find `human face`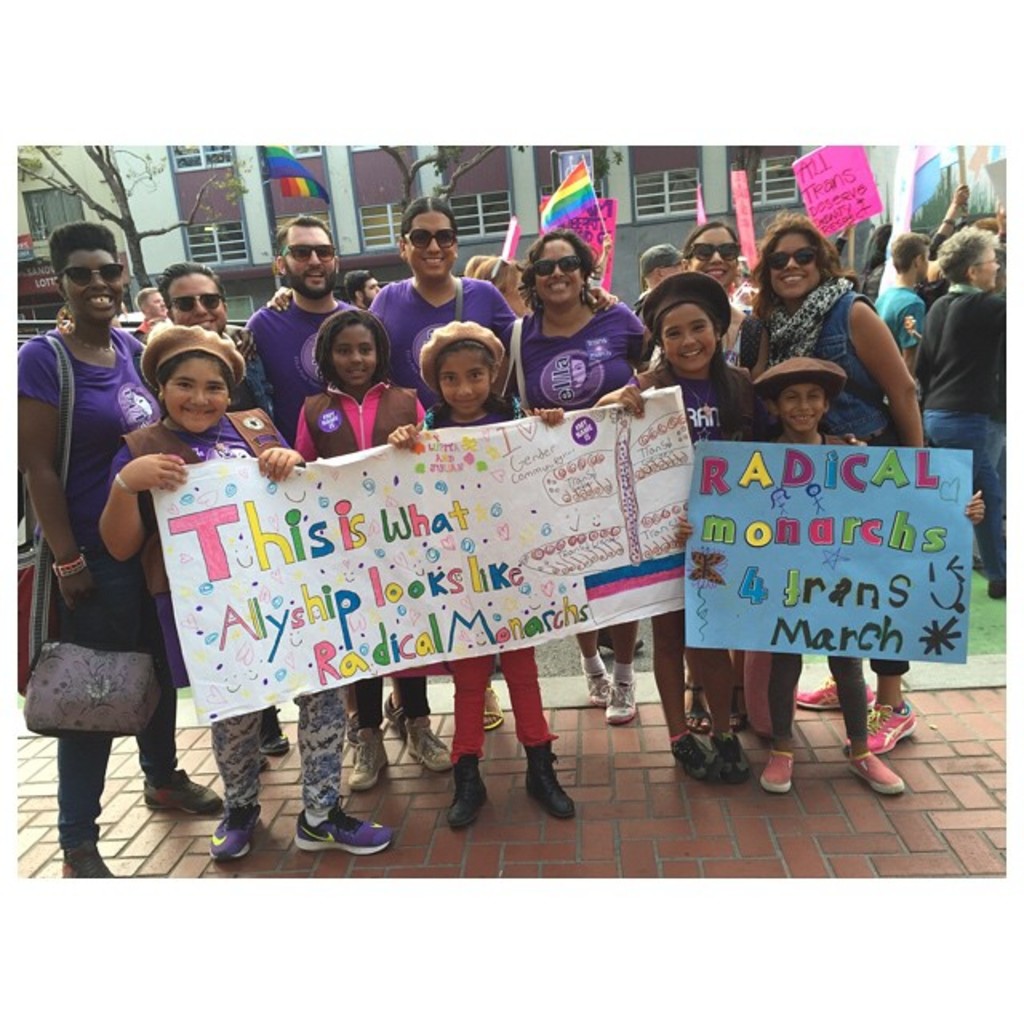
bbox=(360, 275, 378, 299)
